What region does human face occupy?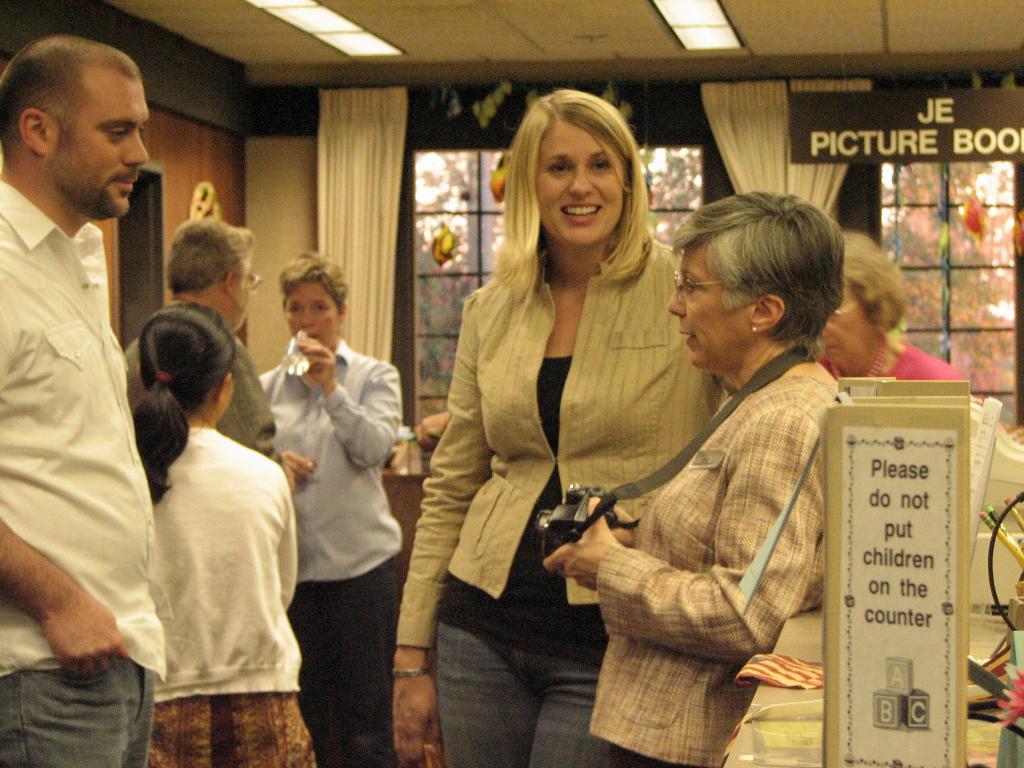
{"left": 220, "top": 380, "right": 234, "bottom": 420}.
